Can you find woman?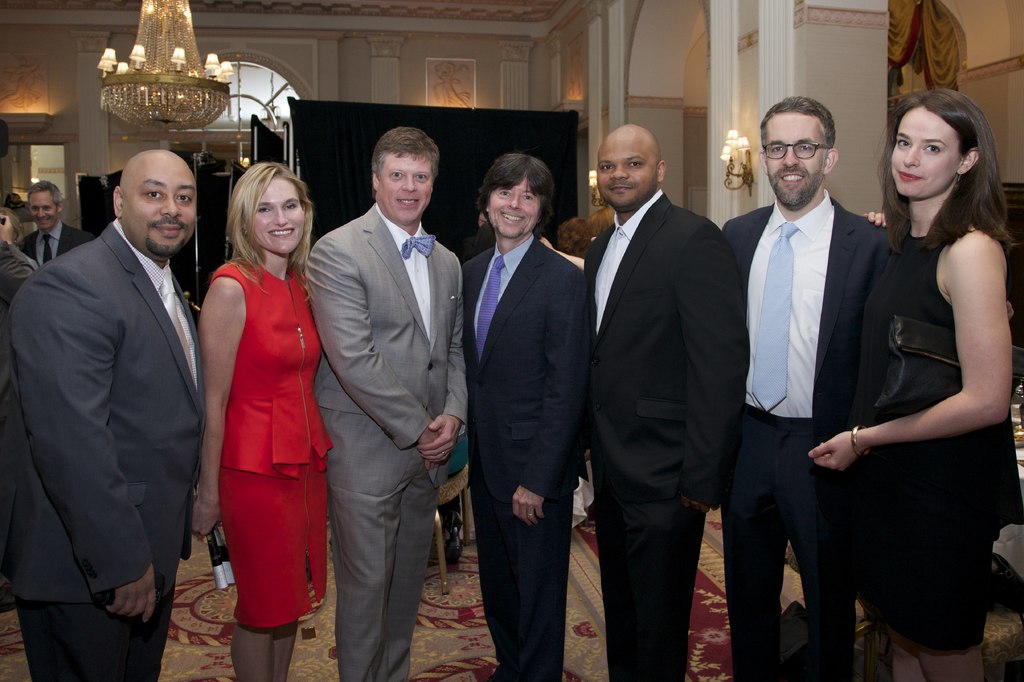
Yes, bounding box: rect(184, 123, 328, 619).
